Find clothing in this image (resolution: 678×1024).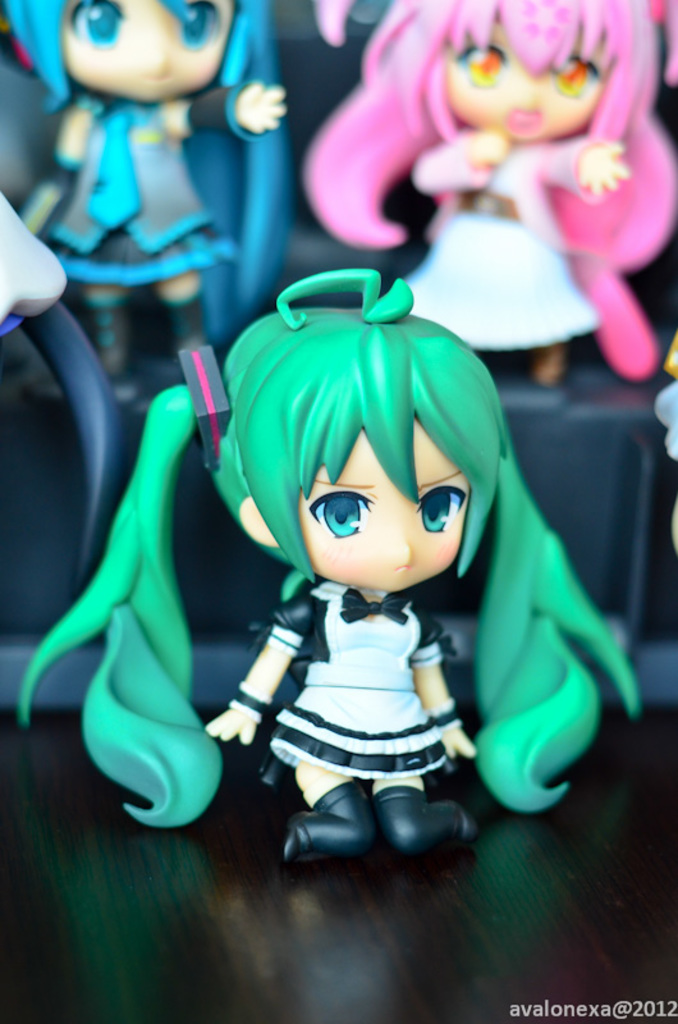
19/79/252/288.
